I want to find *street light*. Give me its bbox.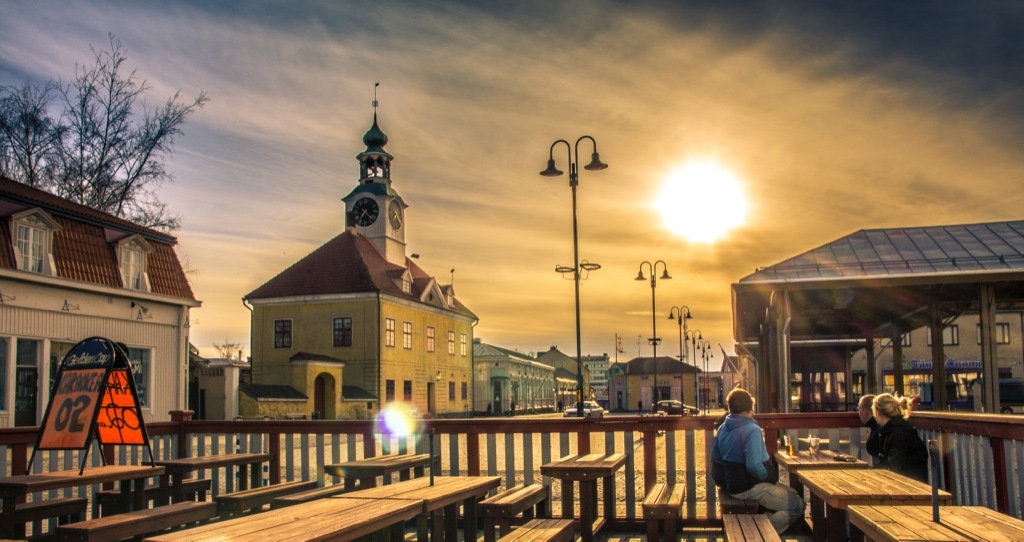
627 255 679 393.
